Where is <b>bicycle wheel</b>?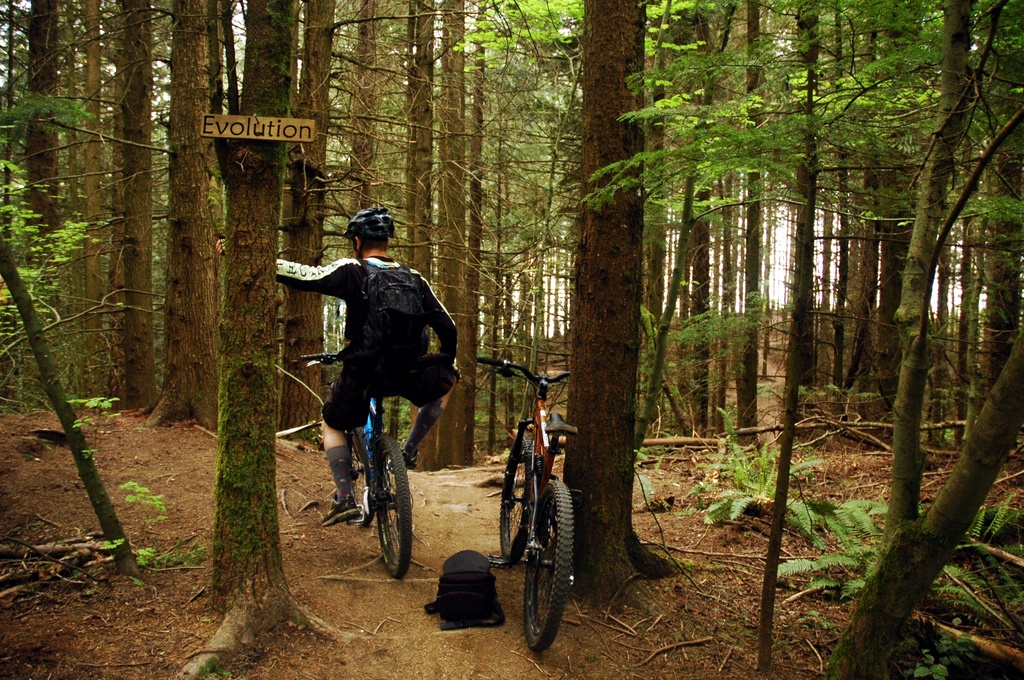
(520,476,575,654).
